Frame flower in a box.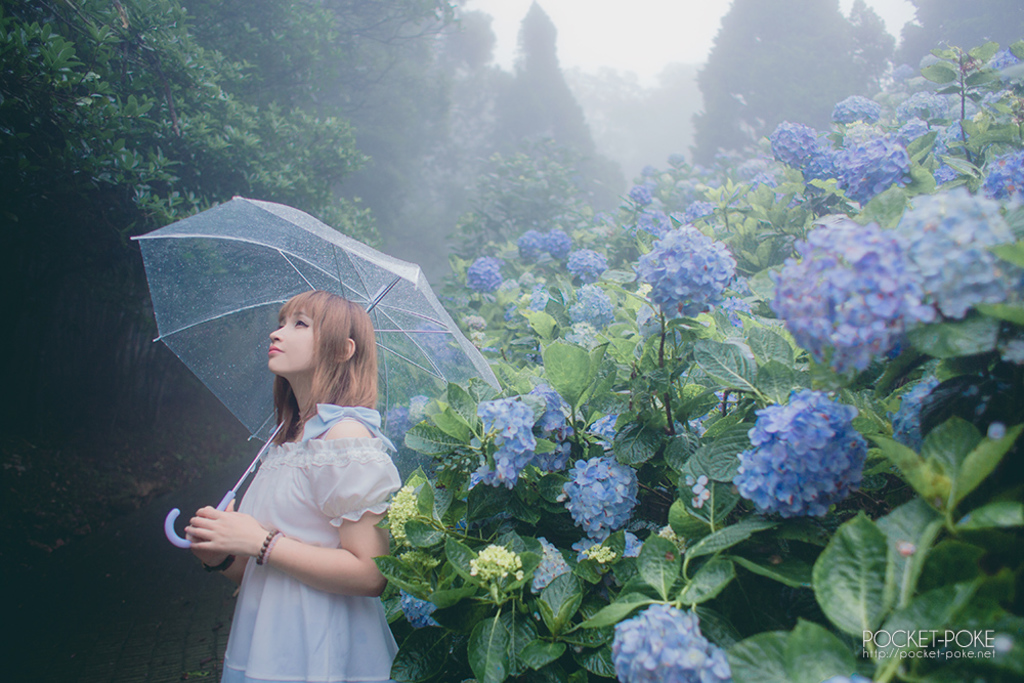
bbox(570, 462, 601, 483).
